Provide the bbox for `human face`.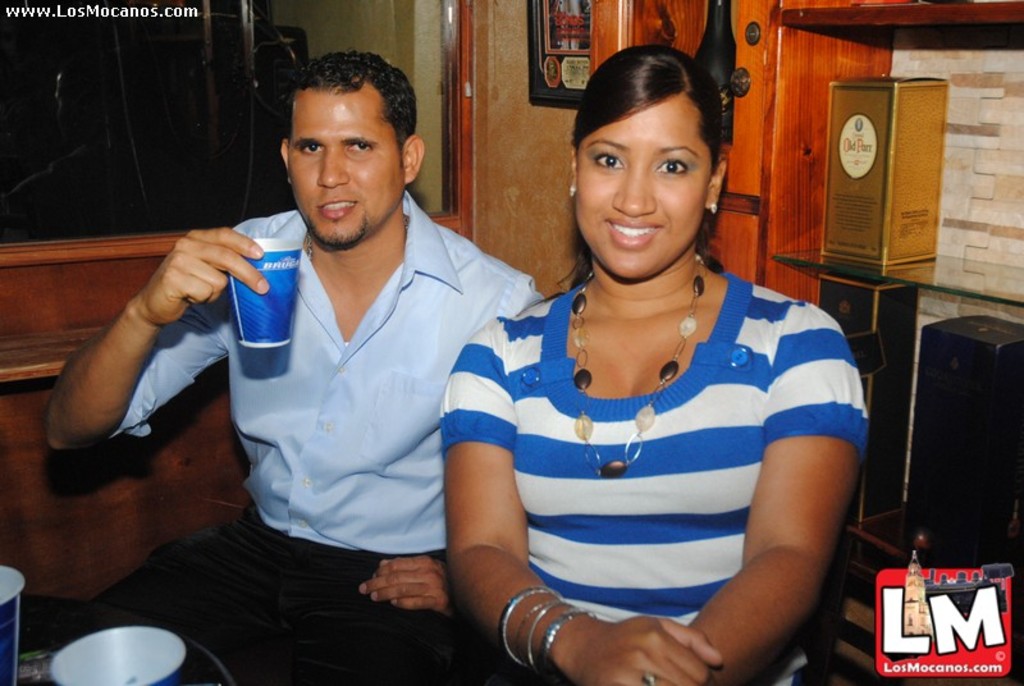
box(577, 91, 710, 282).
